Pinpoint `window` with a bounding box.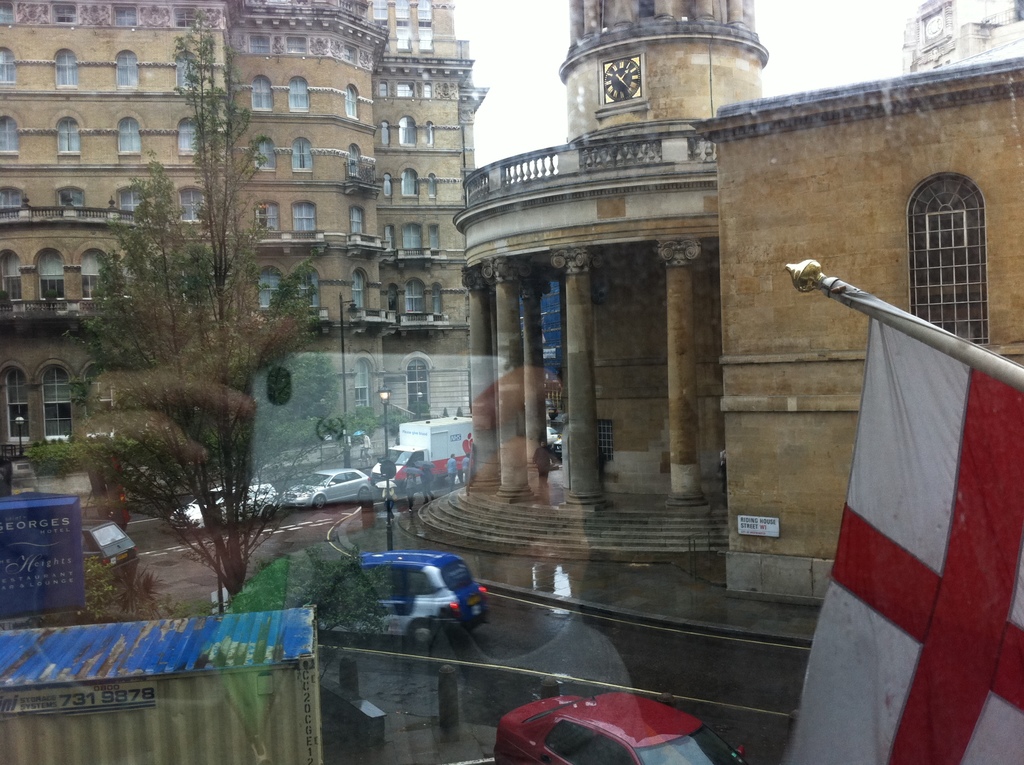
(259, 266, 284, 307).
